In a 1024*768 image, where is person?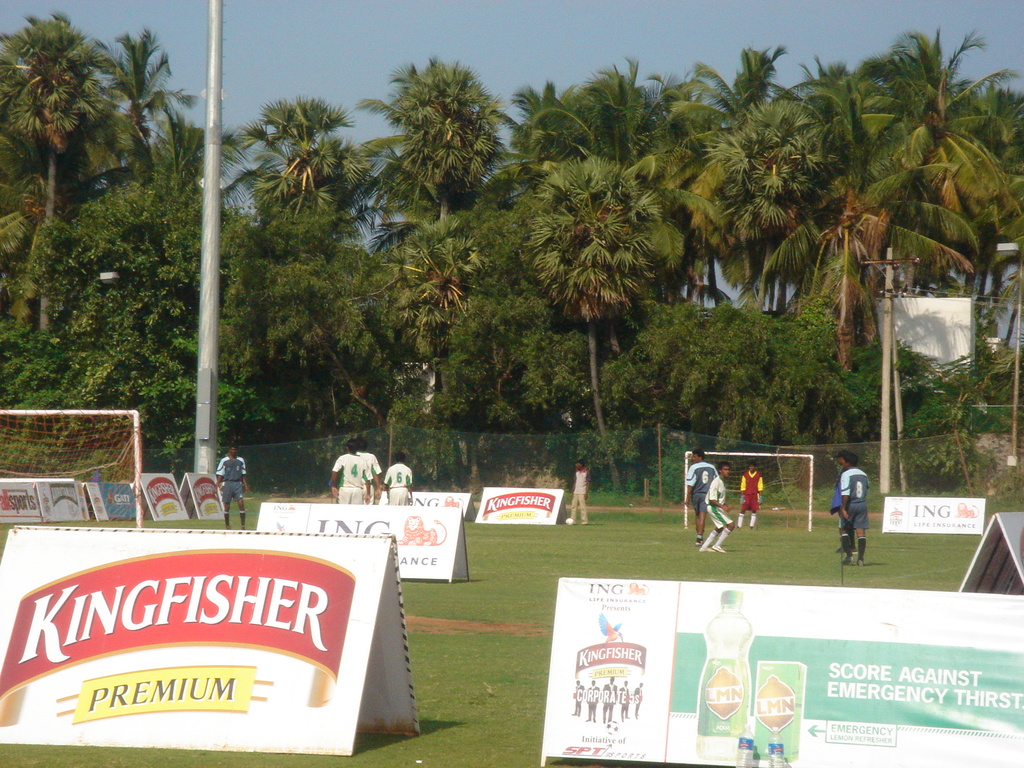
(x1=567, y1=460, x2=591, y2=525).
